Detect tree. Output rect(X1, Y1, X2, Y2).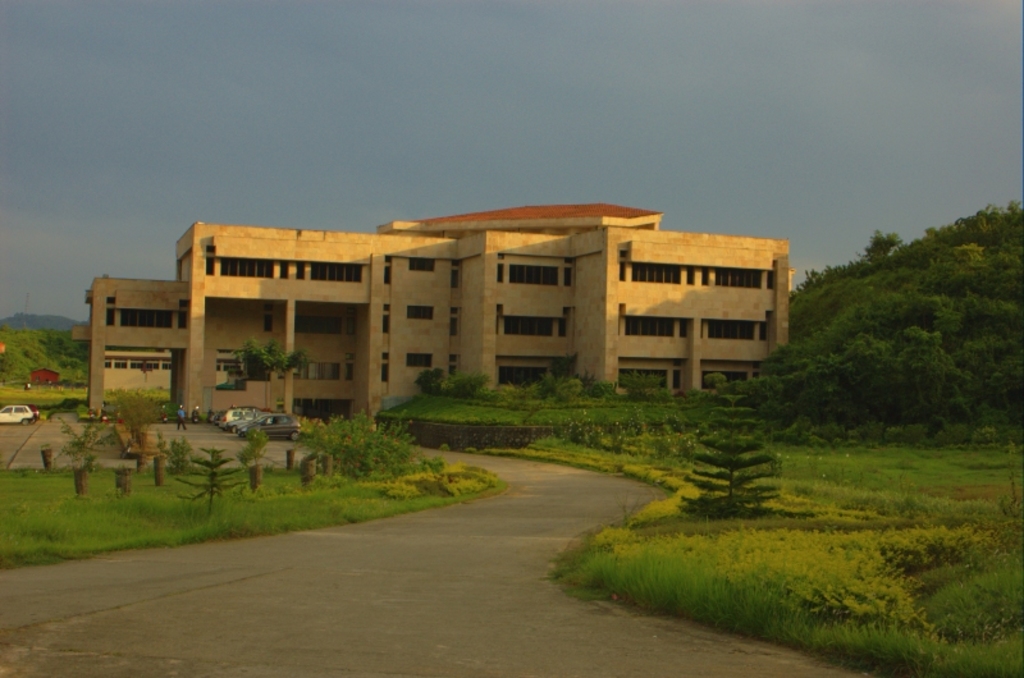
rect(676, 384, 786, 519).
